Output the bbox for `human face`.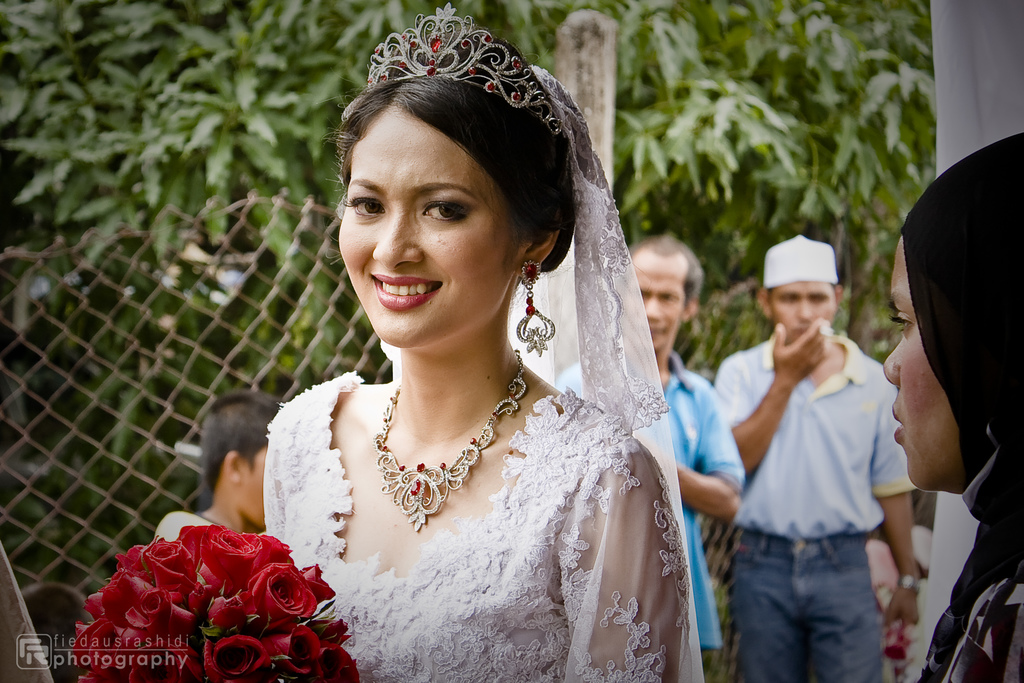
[left=636, top=248, right=690, bottom=347].
